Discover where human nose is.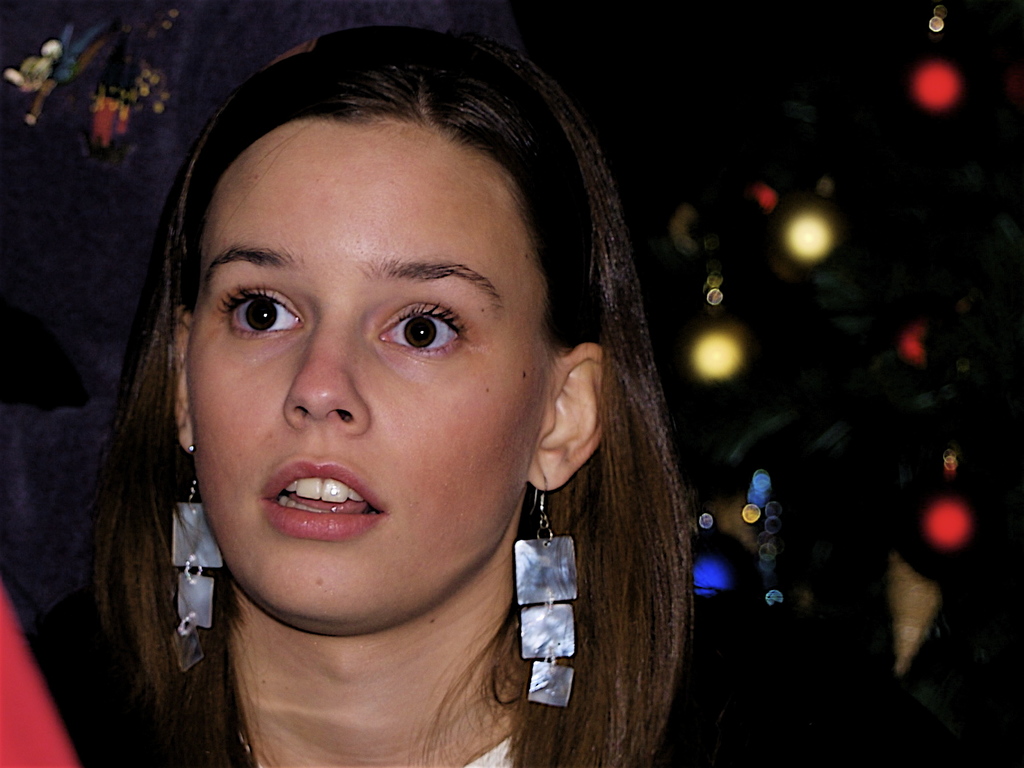
Discovered at bbox=[280, 309, 364, 431].
